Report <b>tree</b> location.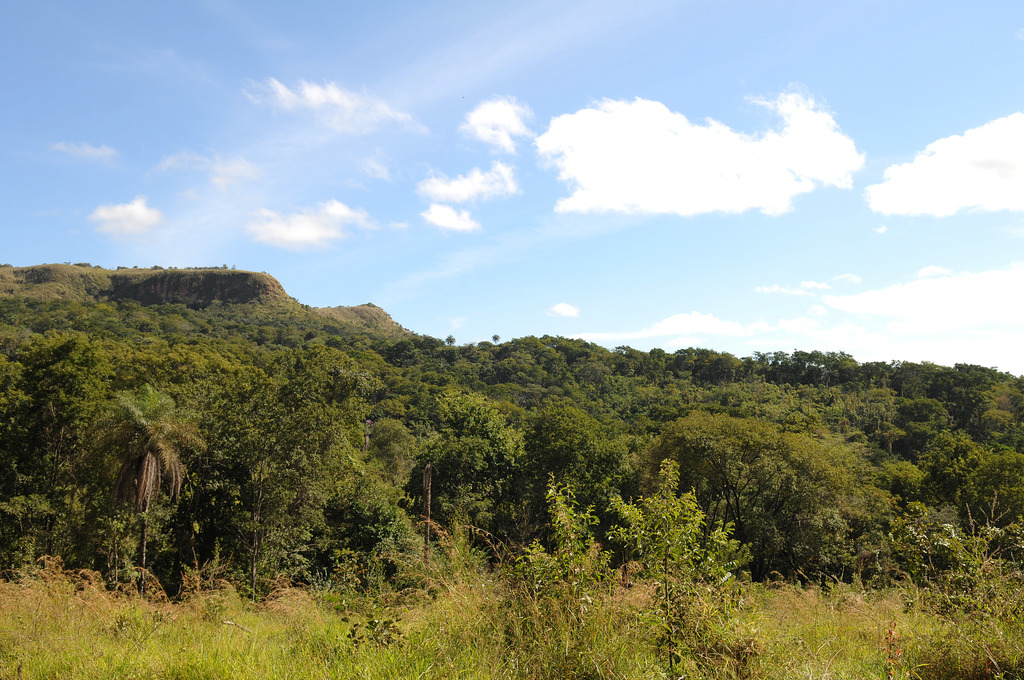
Report: pyautogui.locateOnScreen(196, 334, 405, 621).
